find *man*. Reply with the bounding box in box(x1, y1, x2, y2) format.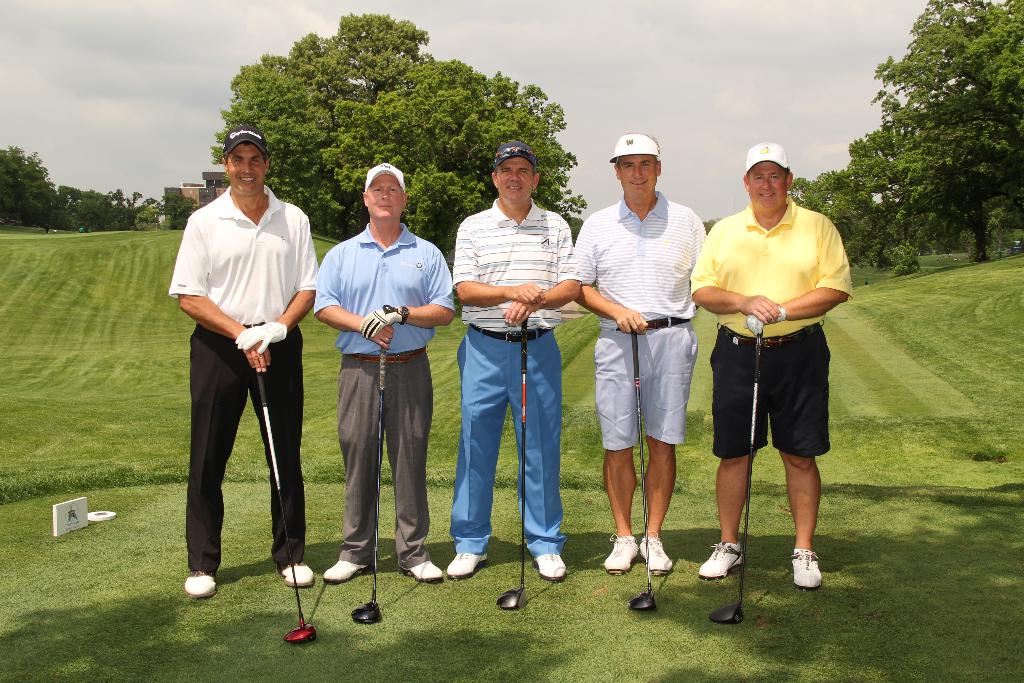
box(166, 124, 319, 605).
